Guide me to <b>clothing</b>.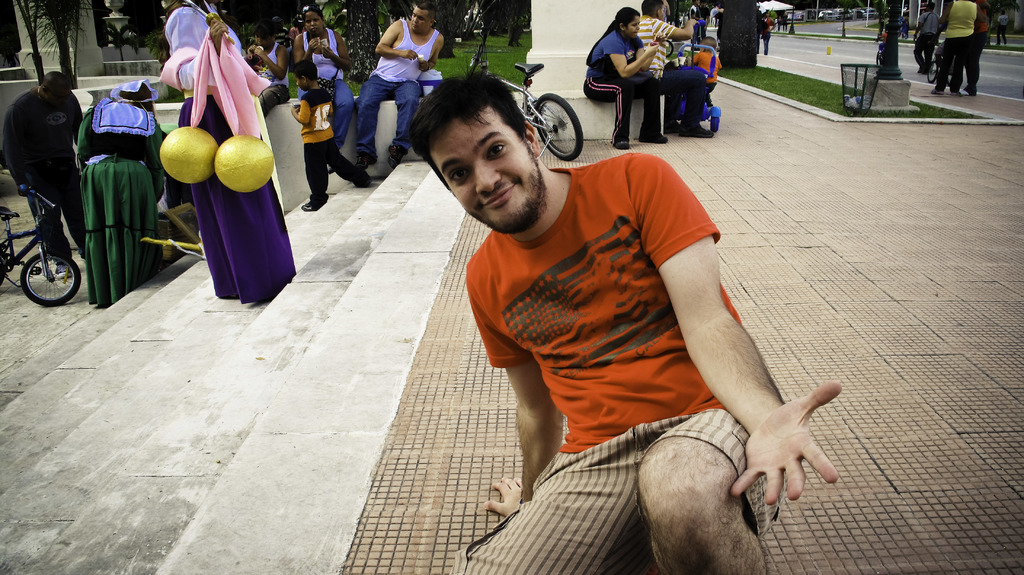
Guidance: (x1=0, y1=86, x2=85, y2=266).
